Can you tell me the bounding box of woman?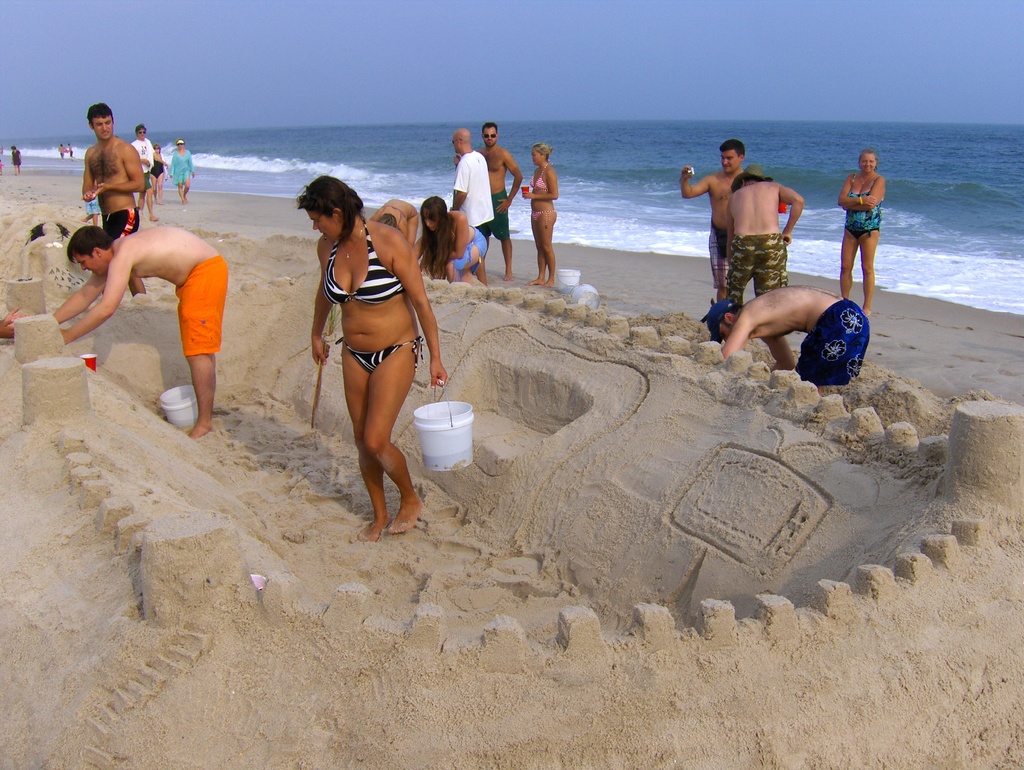
x1=10, y1=148, x2=22, y2=179.
